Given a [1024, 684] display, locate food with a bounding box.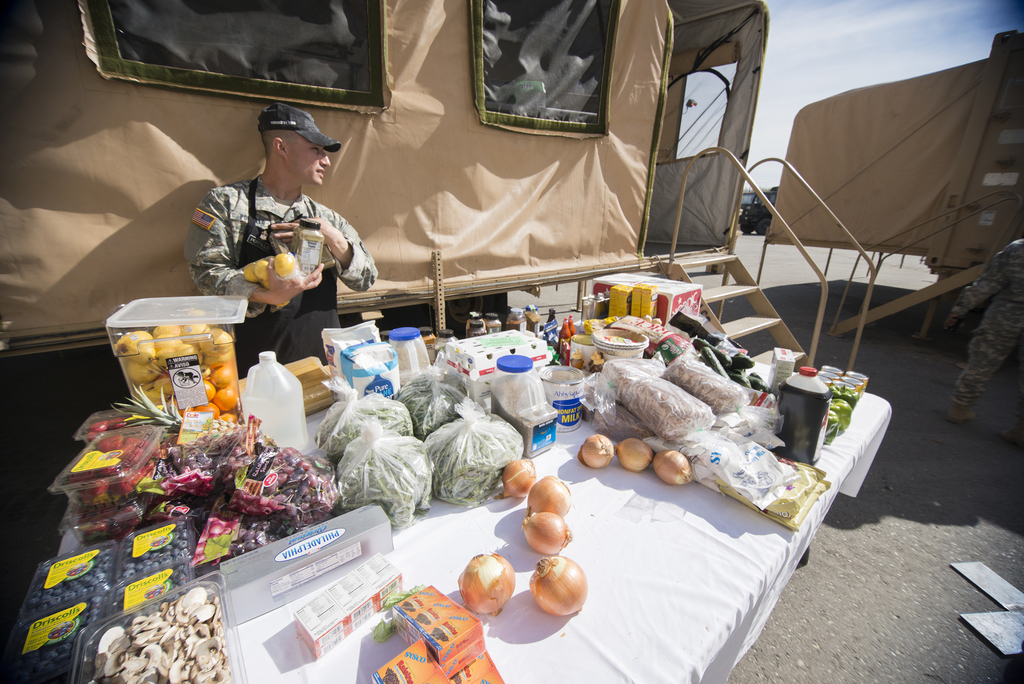
Located: x1=592, y1=348, x2=748, y2=453.
